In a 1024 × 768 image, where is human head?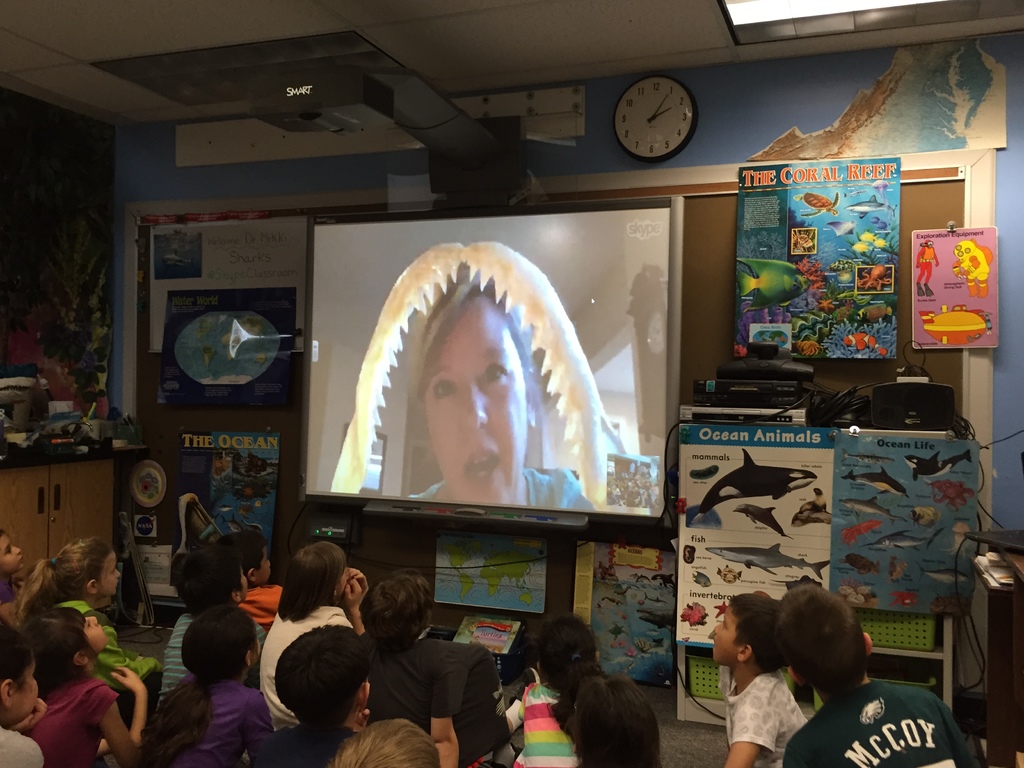
box(301, 252, 643, 566).
